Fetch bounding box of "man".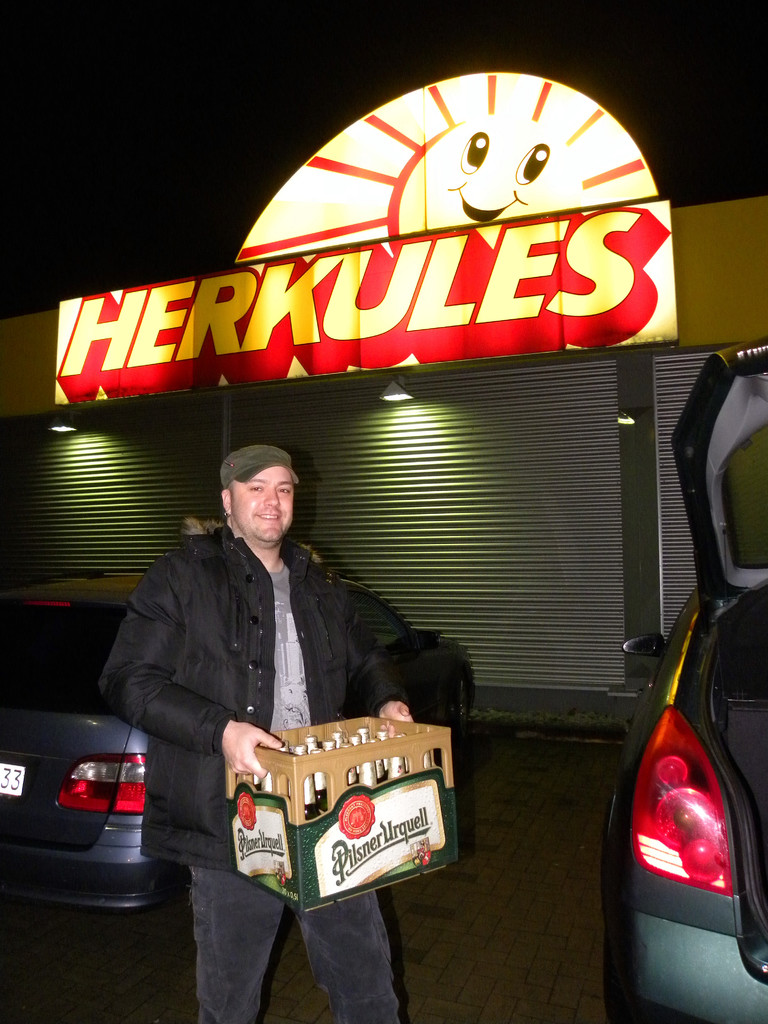
Bbox: [x1=107, y1=400, x2=476, y2=842].
